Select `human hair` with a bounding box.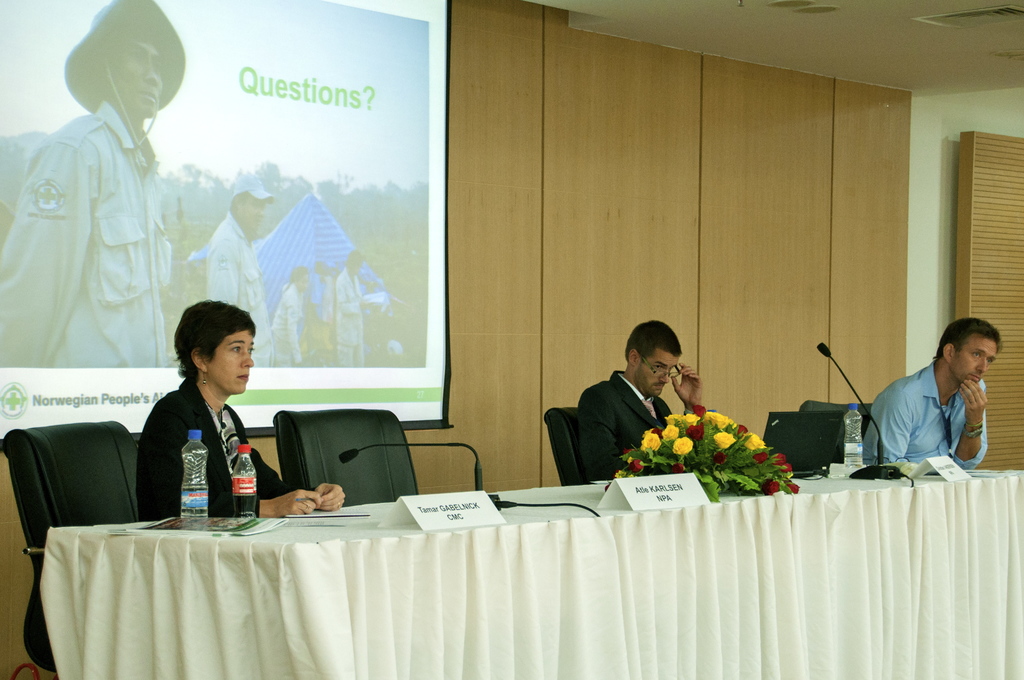
[left=168, top=299, right=249, bottom=389].
